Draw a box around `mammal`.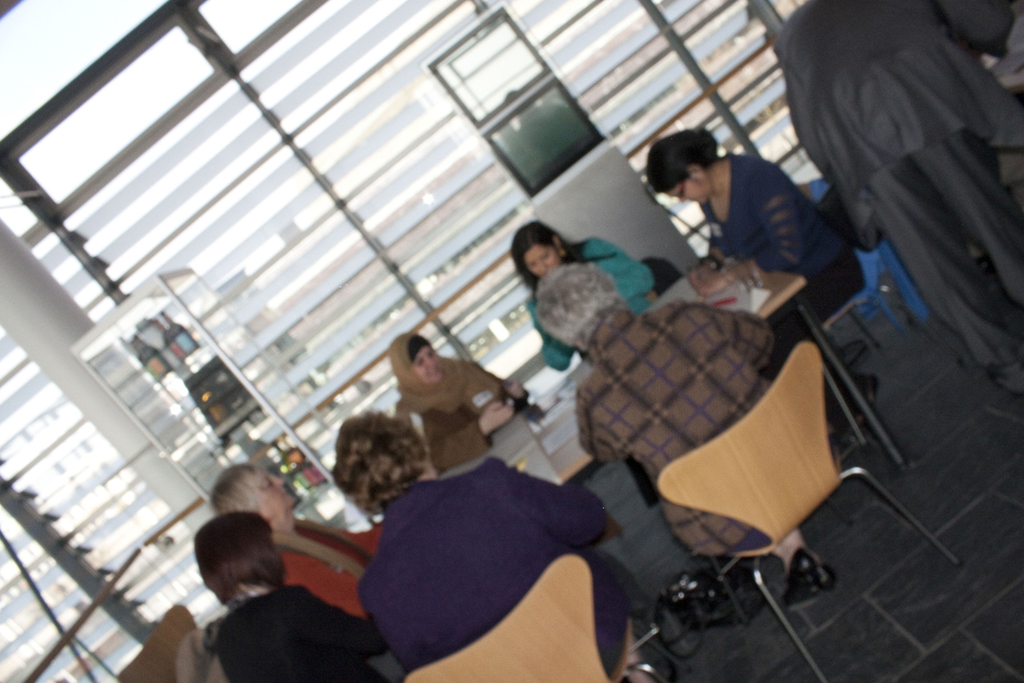
[left=194, top=509, right=375, bottom=682].
